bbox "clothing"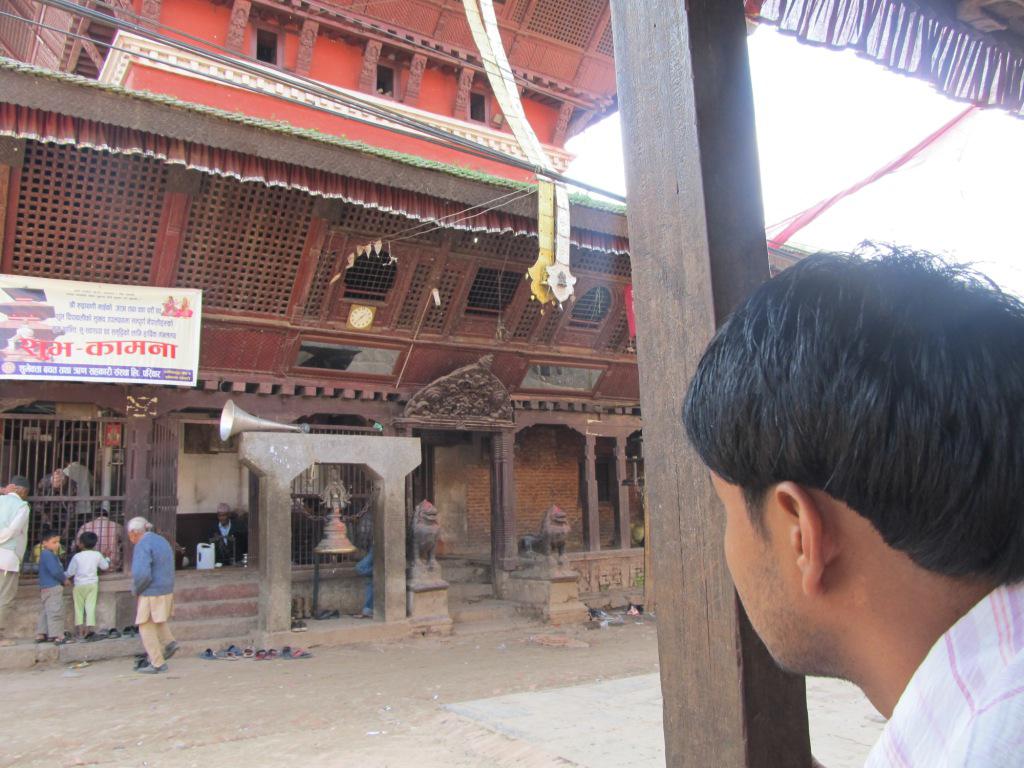
133 532 176 668
